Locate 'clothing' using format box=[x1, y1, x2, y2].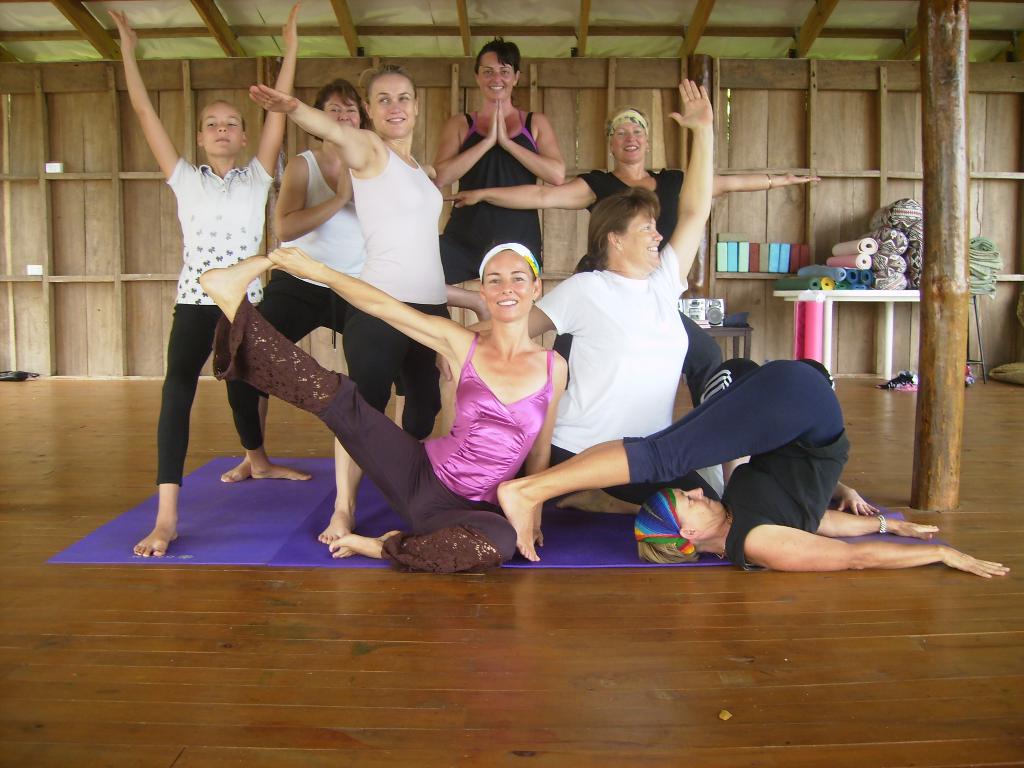
box=[248, 145, 395, 415].
